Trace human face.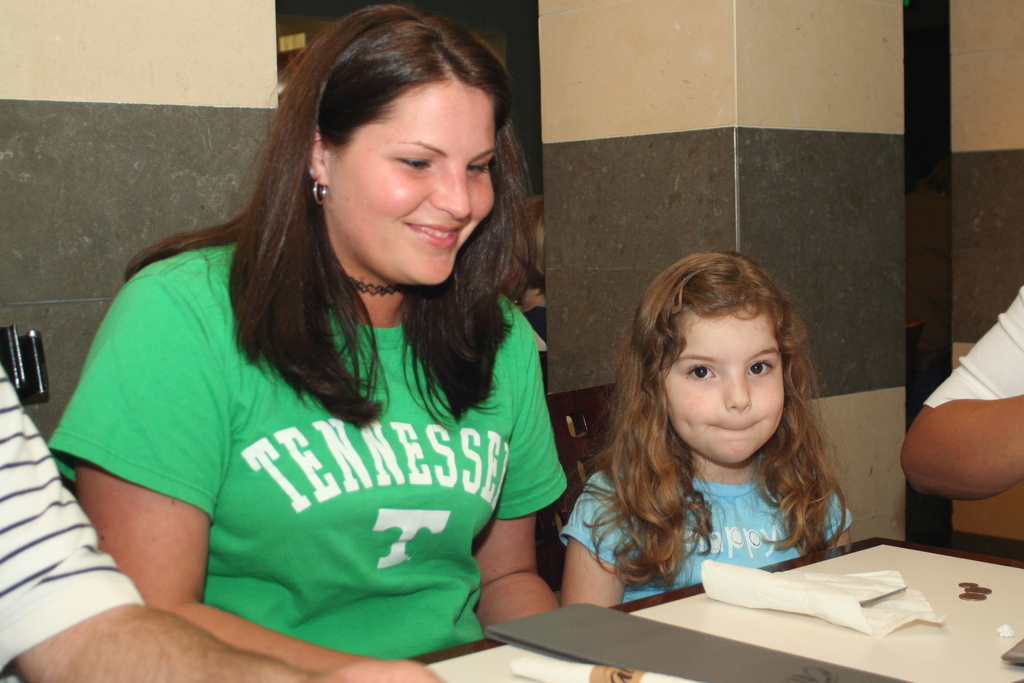
Traced to [332,79,496,283].
